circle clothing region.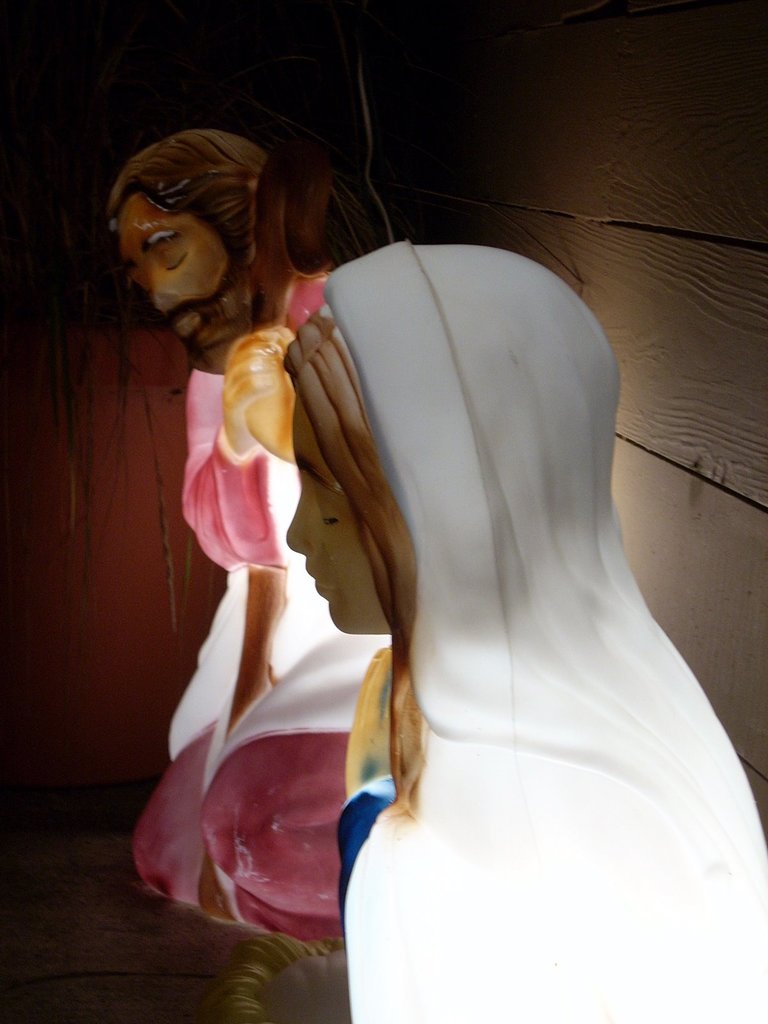
Region: {"left": 127, "top": 371, "right": 394, "bottom": 931}.
